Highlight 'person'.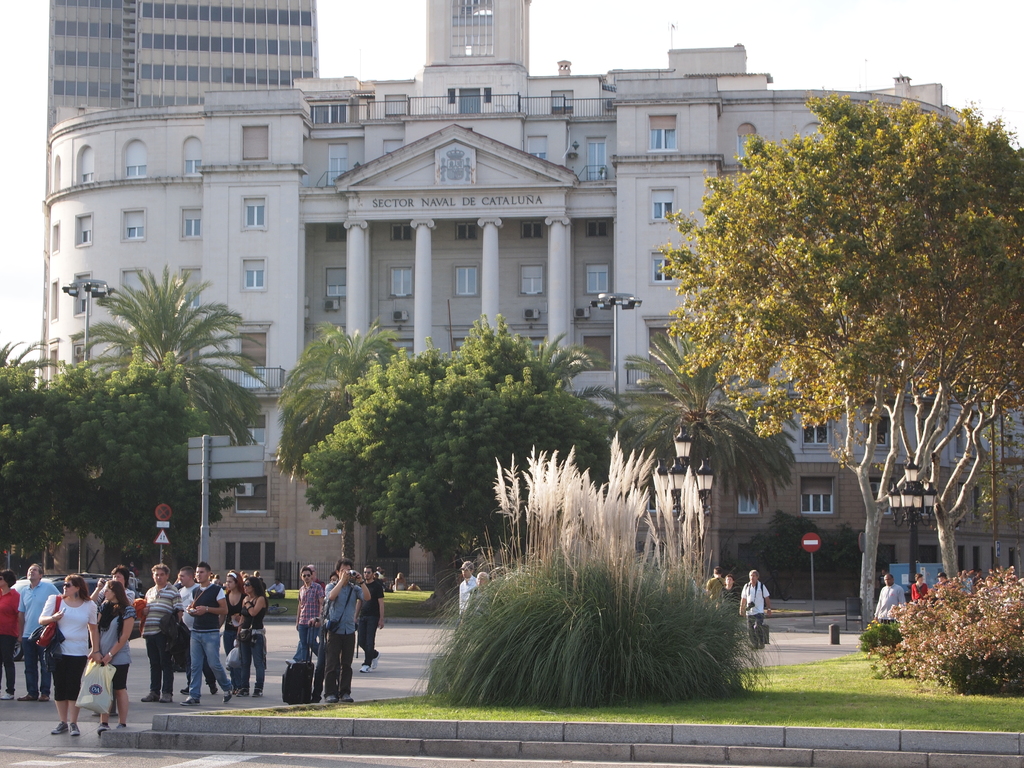
Highlighted region: (x1=175, y1=564, x2=221, y2=698).
